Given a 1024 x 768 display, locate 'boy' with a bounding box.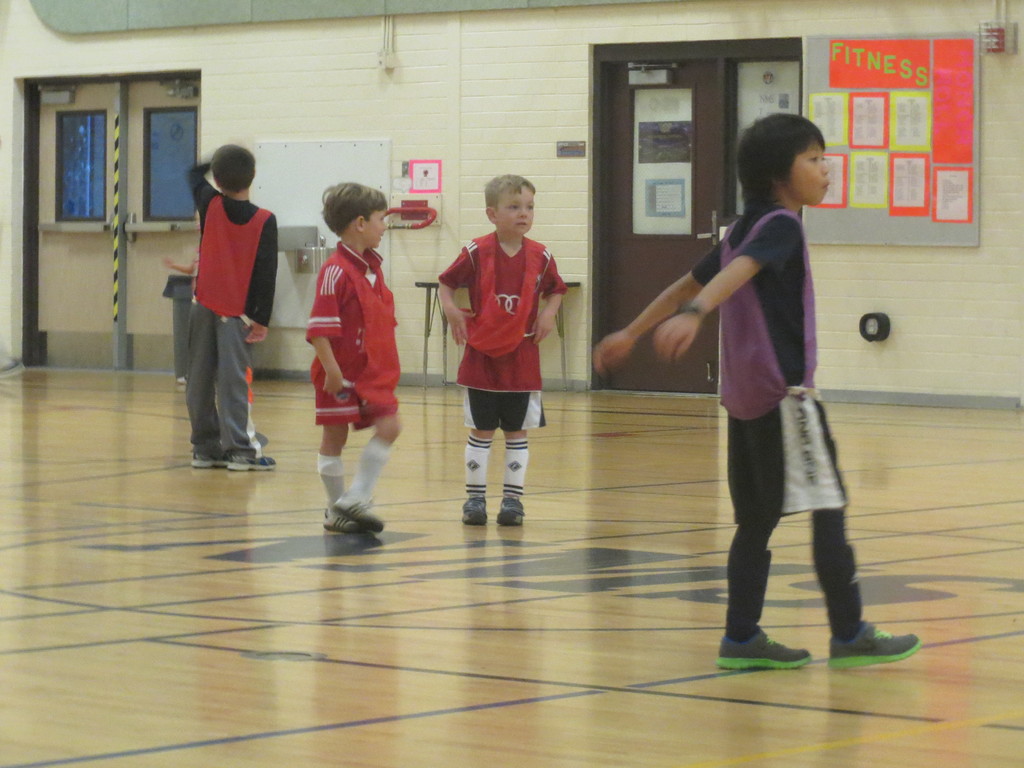
Located: l=436, t=176, r=565, b=527.
